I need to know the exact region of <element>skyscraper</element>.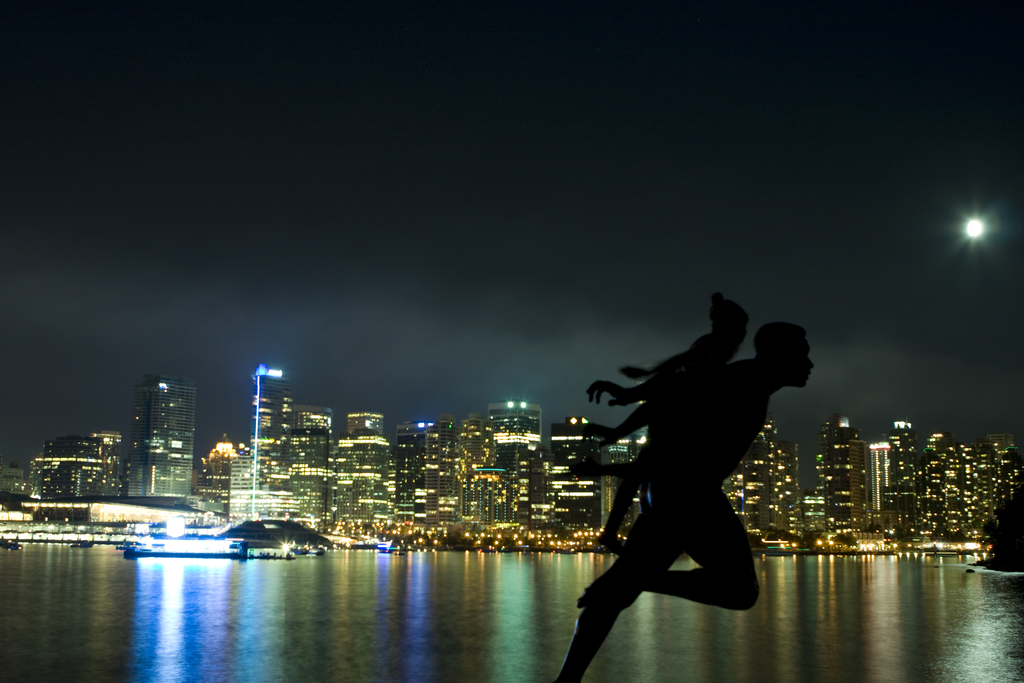
Region: <box>867,441,888,509</box>.
